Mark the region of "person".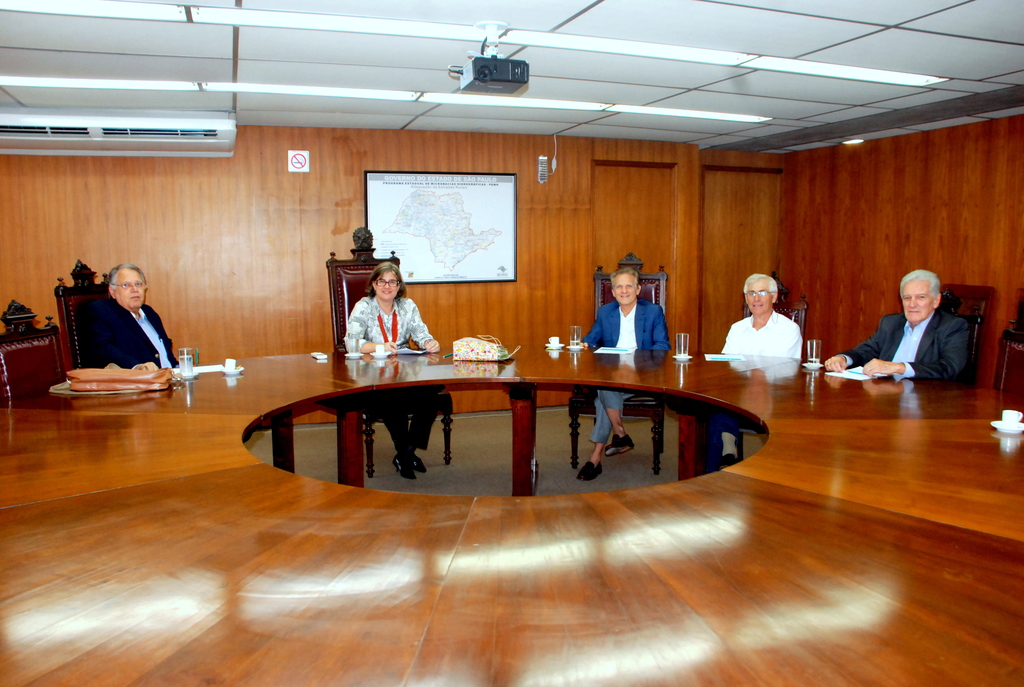
Region: rect(685, 267, 801, 490).
